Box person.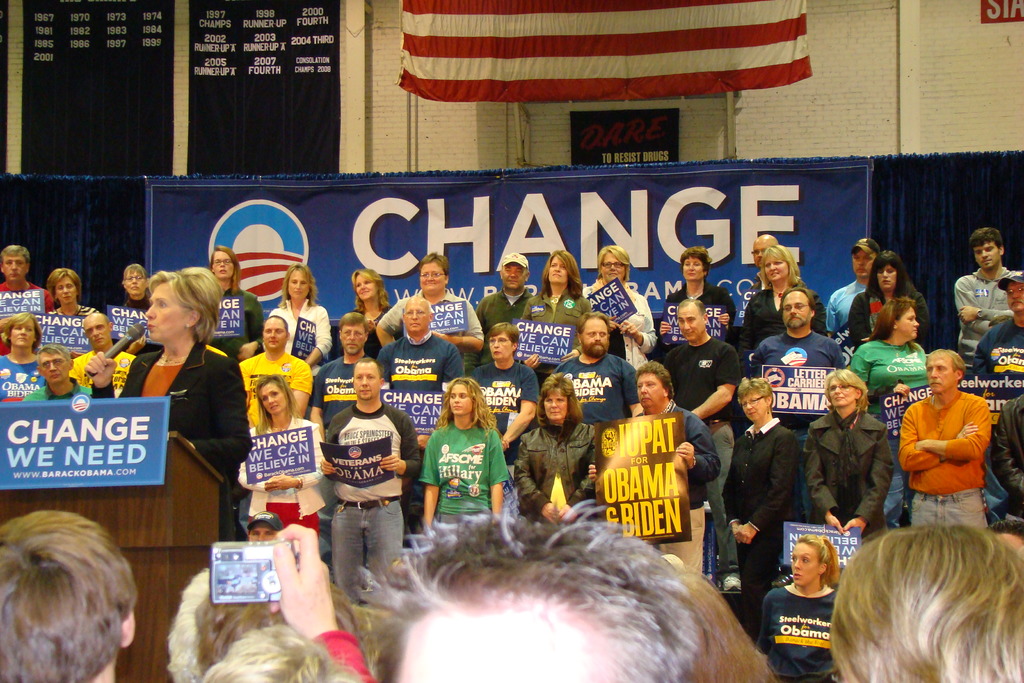
(x1=314, y1=343, x2=407, y2=605).
